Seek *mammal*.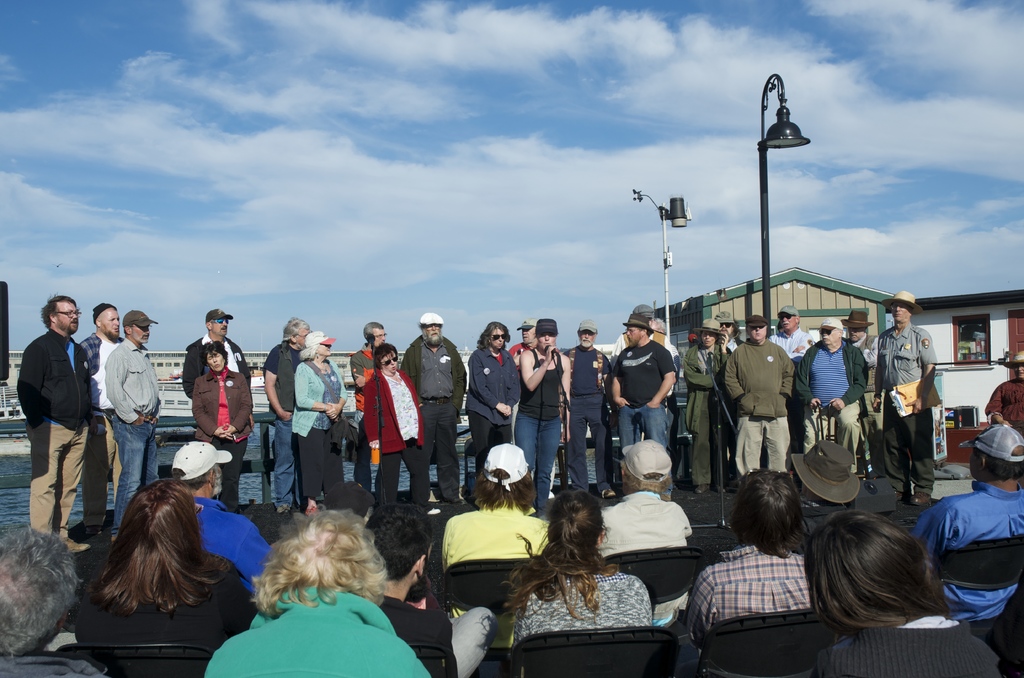
<box>808,505,1001,677</box>.
